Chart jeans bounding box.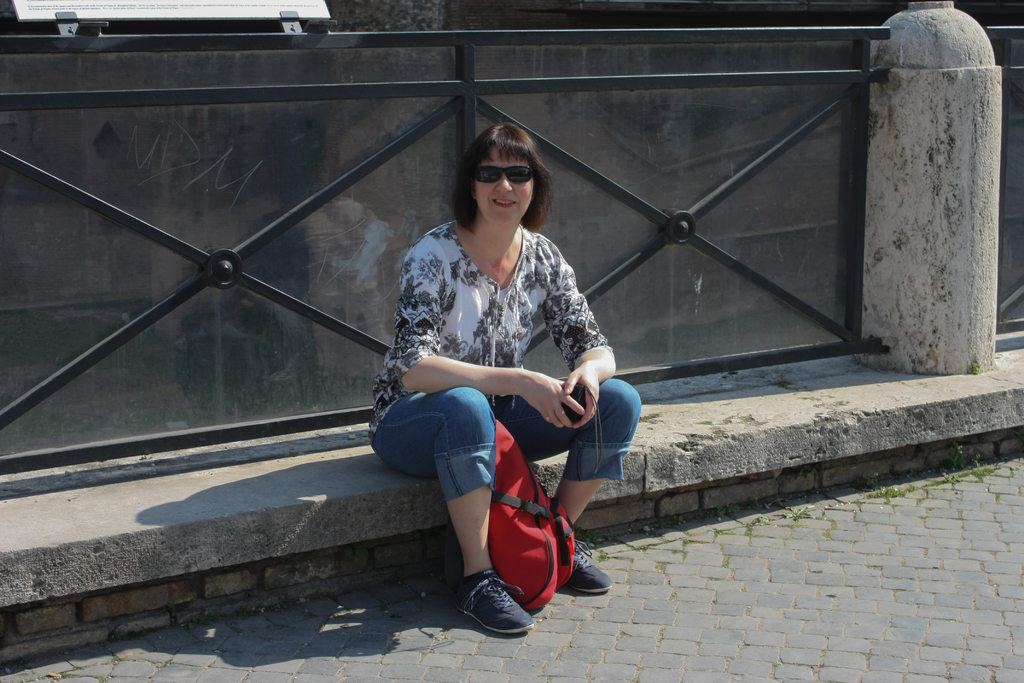
Charted: (x1=371, y1=388, x2=640, y2=504).
